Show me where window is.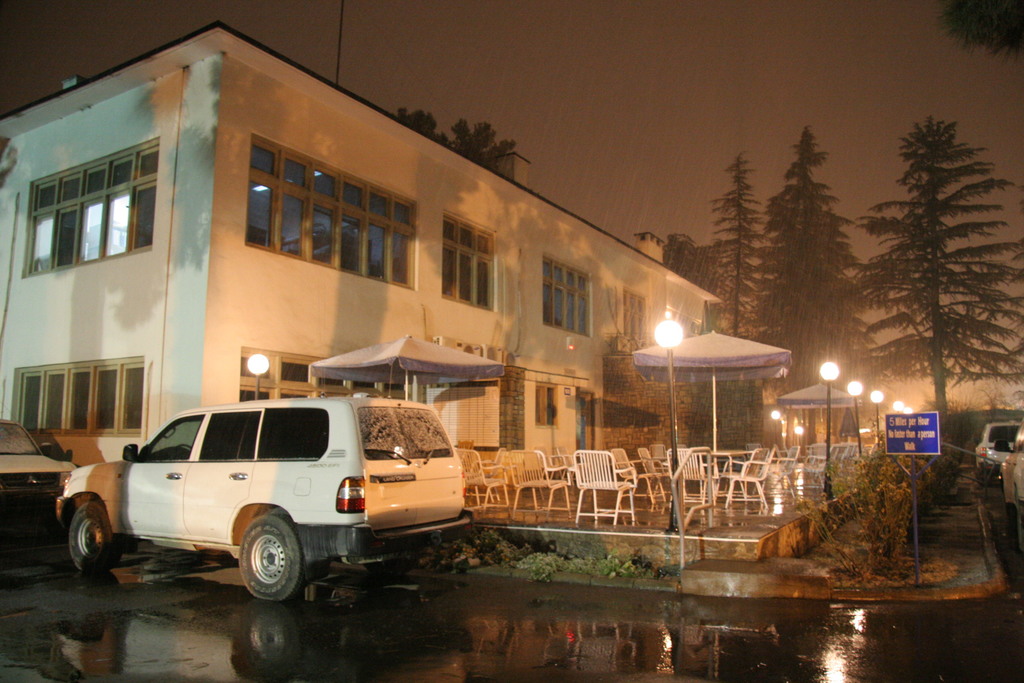
window is at rect(543, 257, 593, 331).
